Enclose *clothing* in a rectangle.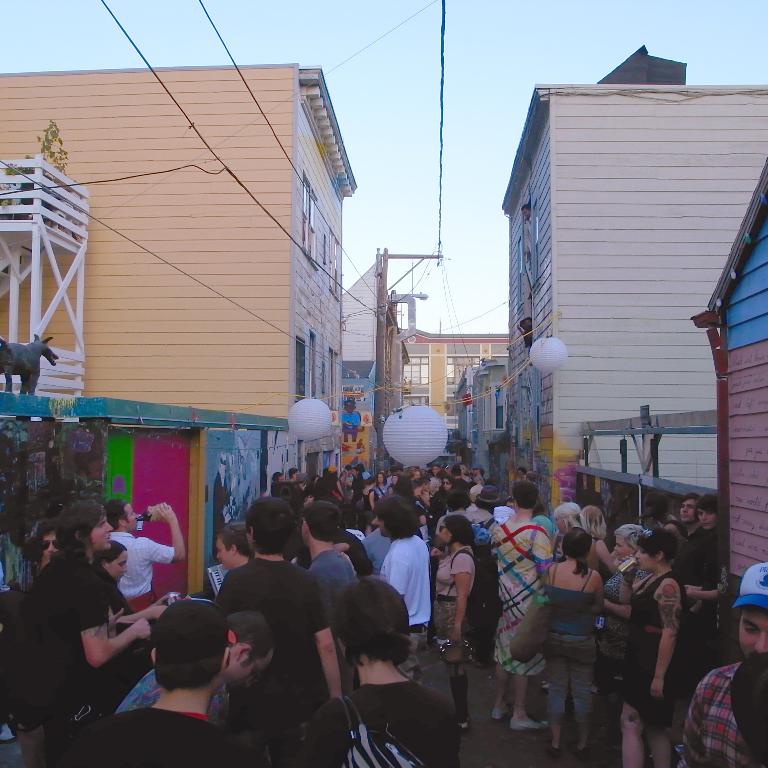
(365, 533, 387, 571).
